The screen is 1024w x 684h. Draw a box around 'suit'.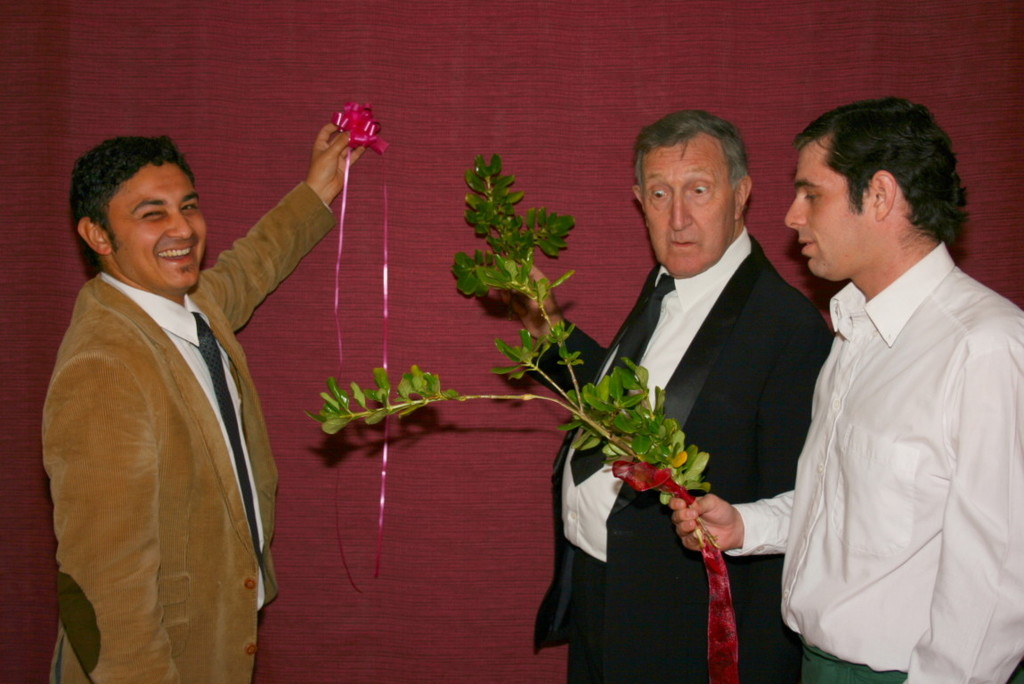
[x1=532, y1=225, x2=829, y2=683].
